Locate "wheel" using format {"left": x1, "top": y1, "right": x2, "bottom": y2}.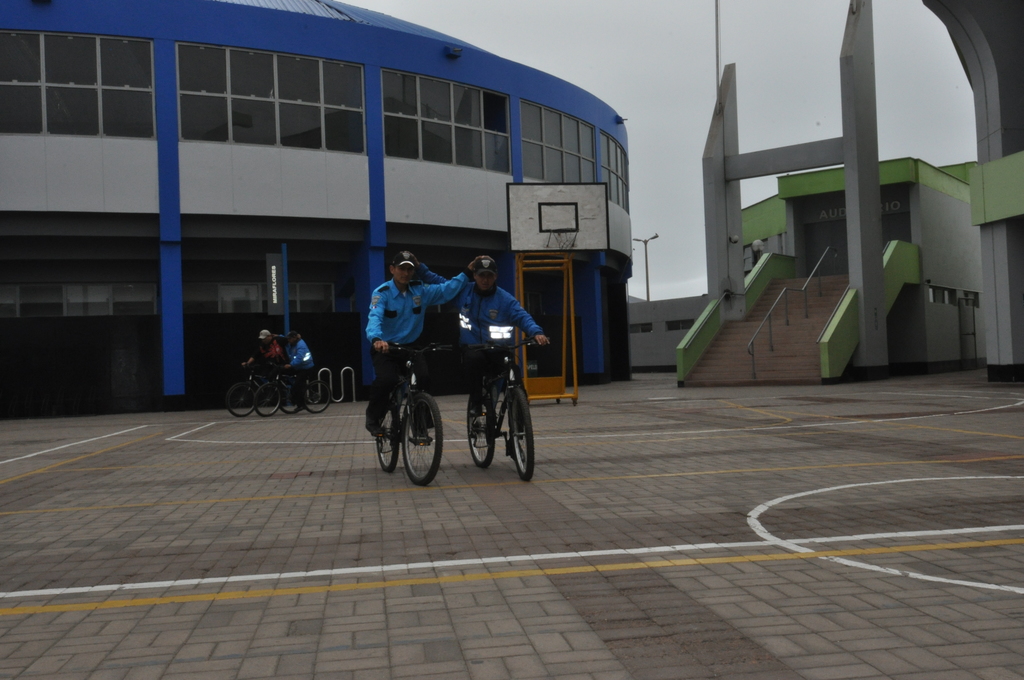
{"left": 248, "top": 371, "right": 284, "bottom": 424}.
